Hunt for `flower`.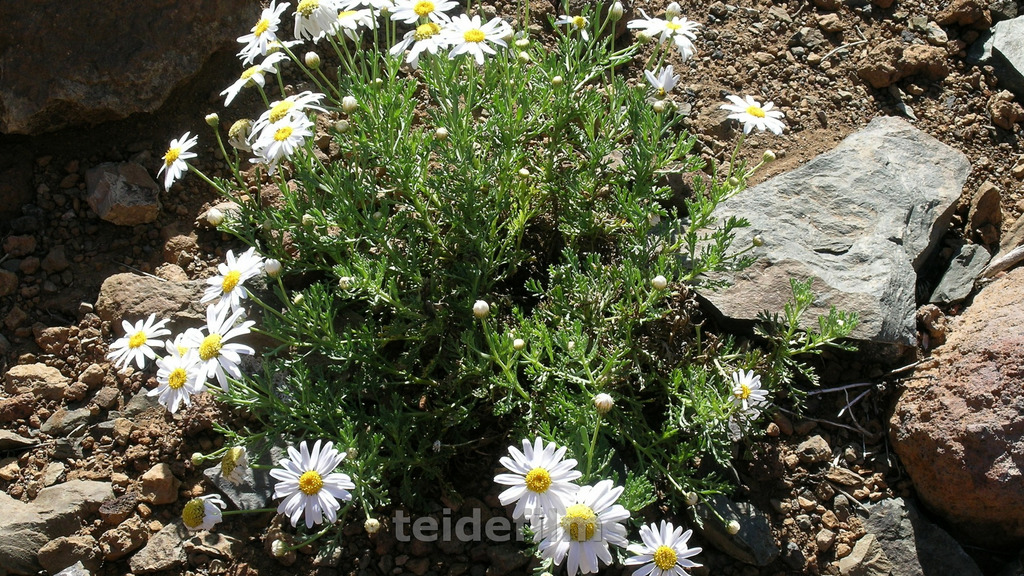
Hunted down at left=202, top=248, right=259, bottom=317.
